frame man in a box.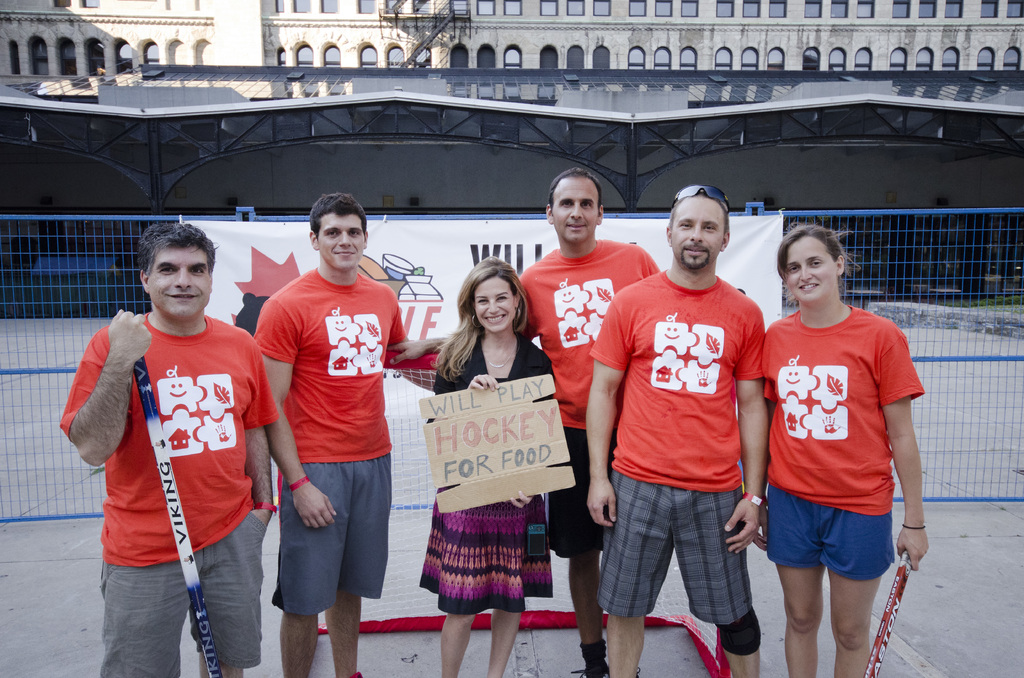
detection(257, 186, 452, 677).
